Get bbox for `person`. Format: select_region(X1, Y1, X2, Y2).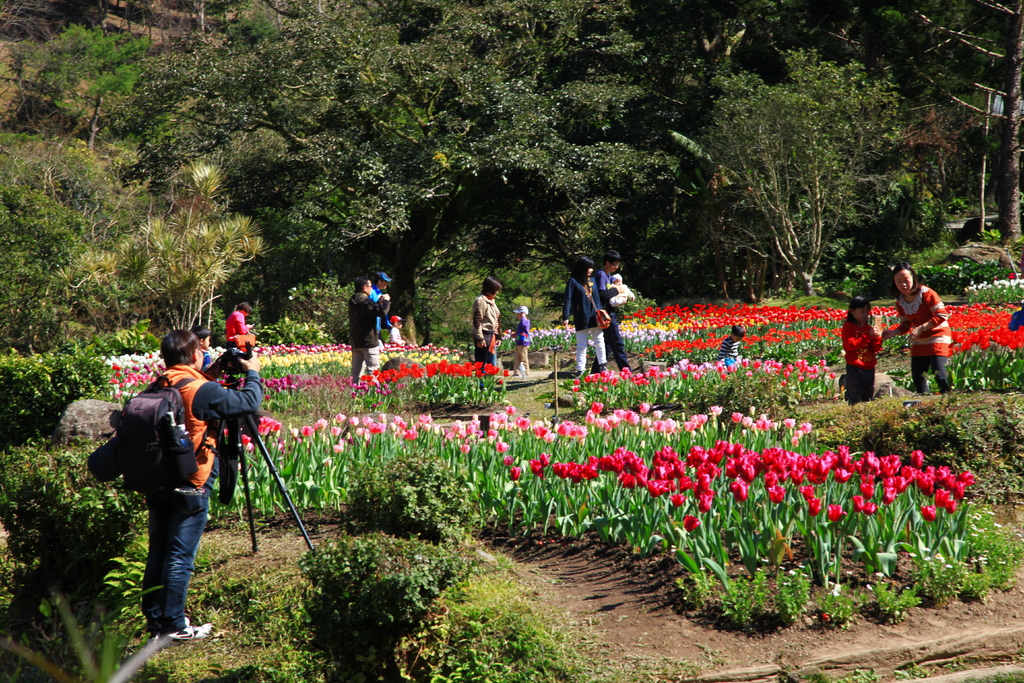
select_region(201, 324, 220, 373).
